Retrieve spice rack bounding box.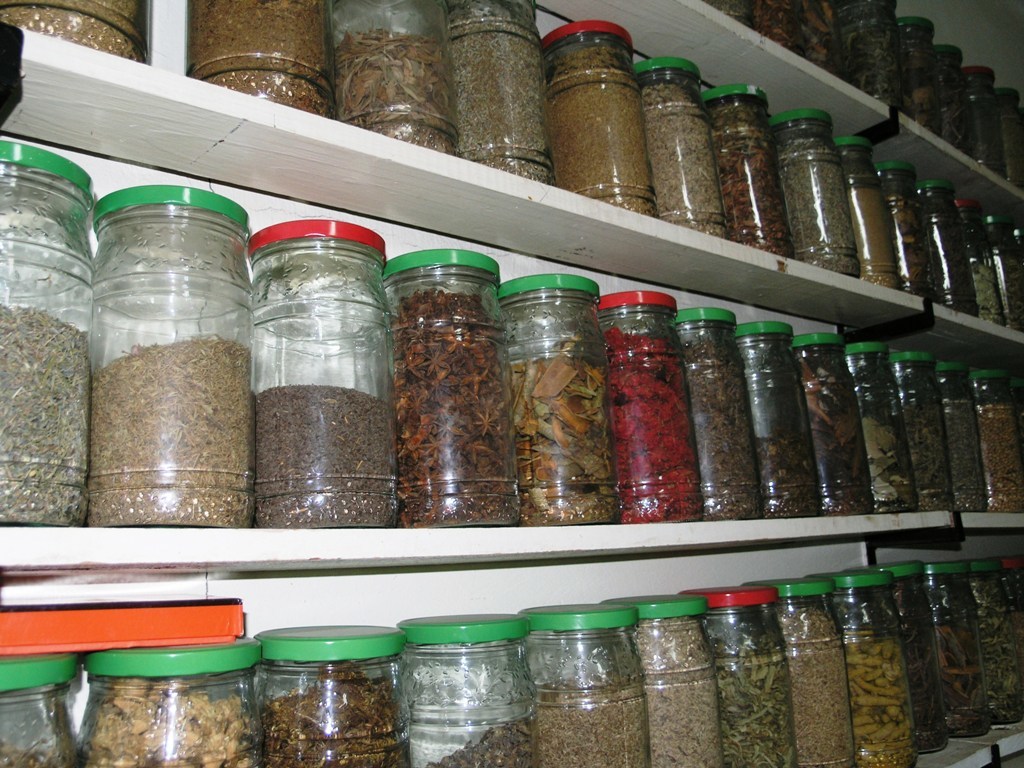
Bounding box: 526:0:1023:229.
